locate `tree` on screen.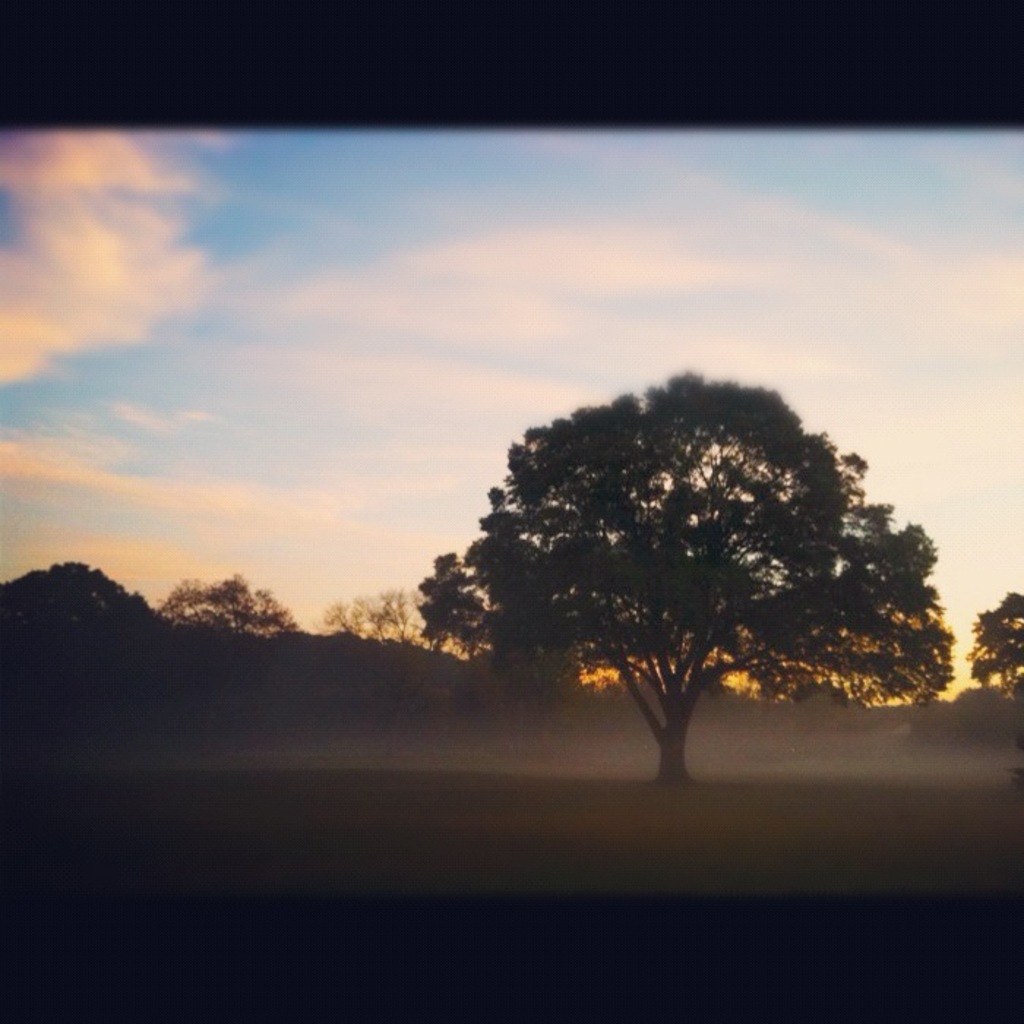
On screen at (784, 674, 847, 708).
